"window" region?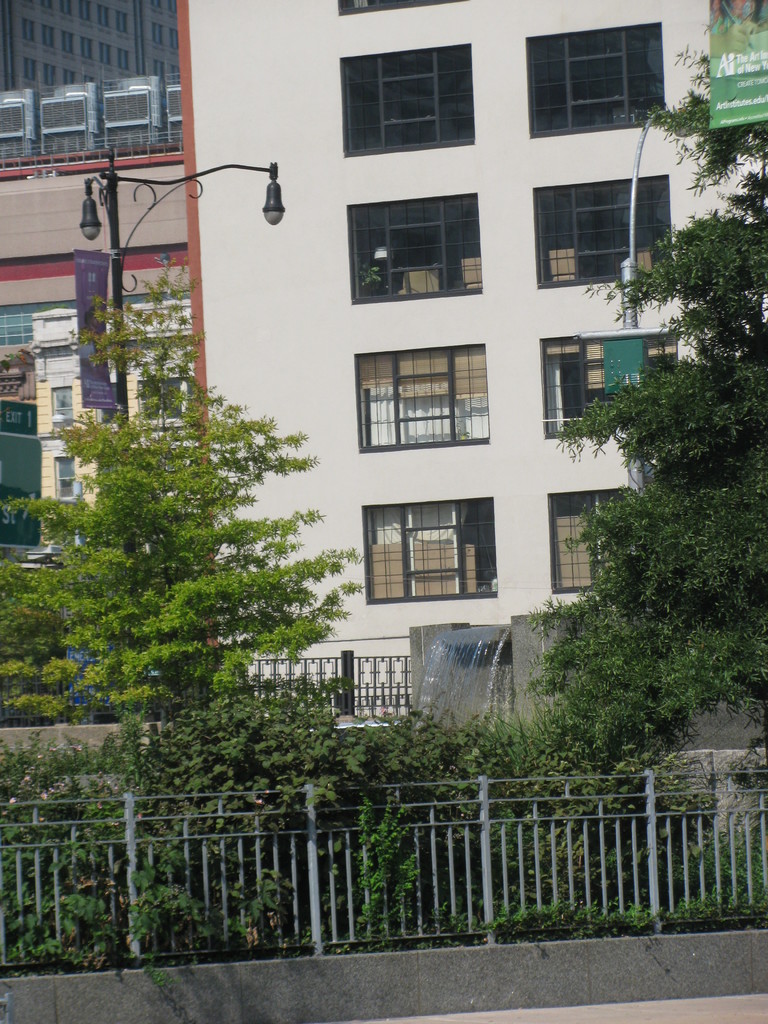
{"x1": 52, "y1": 452, "x2": 71, "y2": 505}
